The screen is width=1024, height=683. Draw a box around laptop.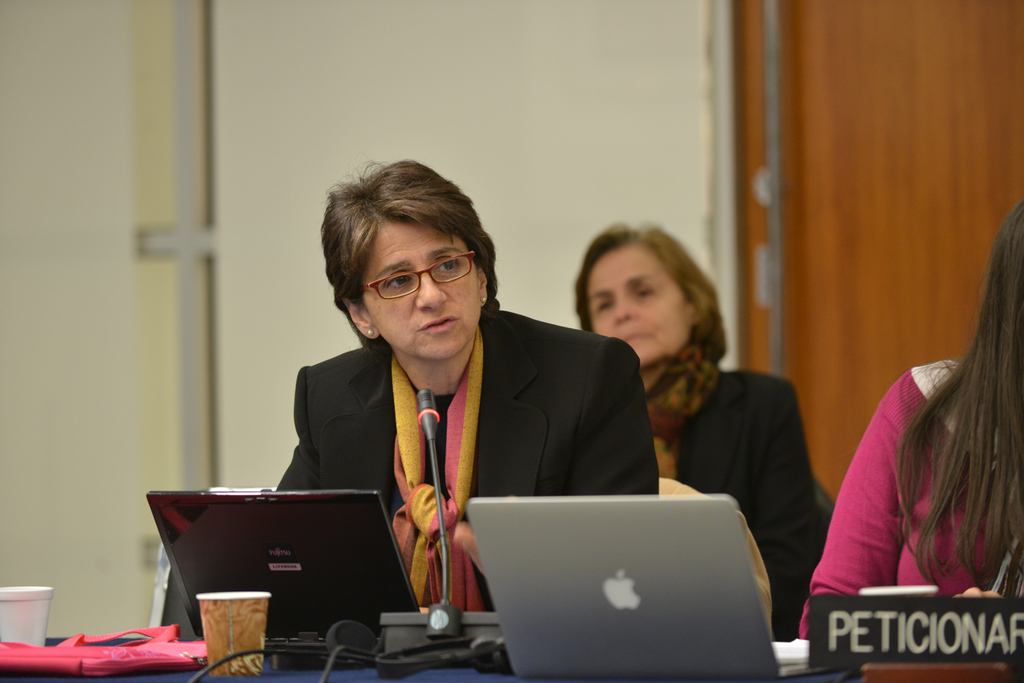
l=464, t=496, r=862, b=682.
